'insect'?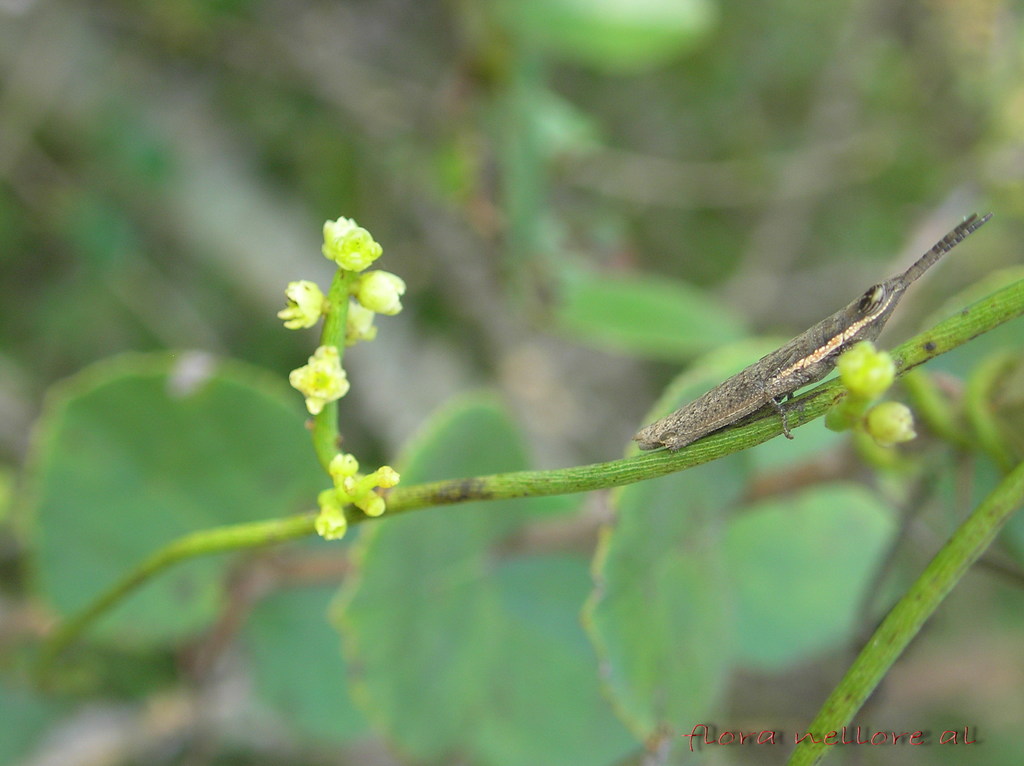
{"left": 630, "top": 207, "right": 993, "bottom": 446}
